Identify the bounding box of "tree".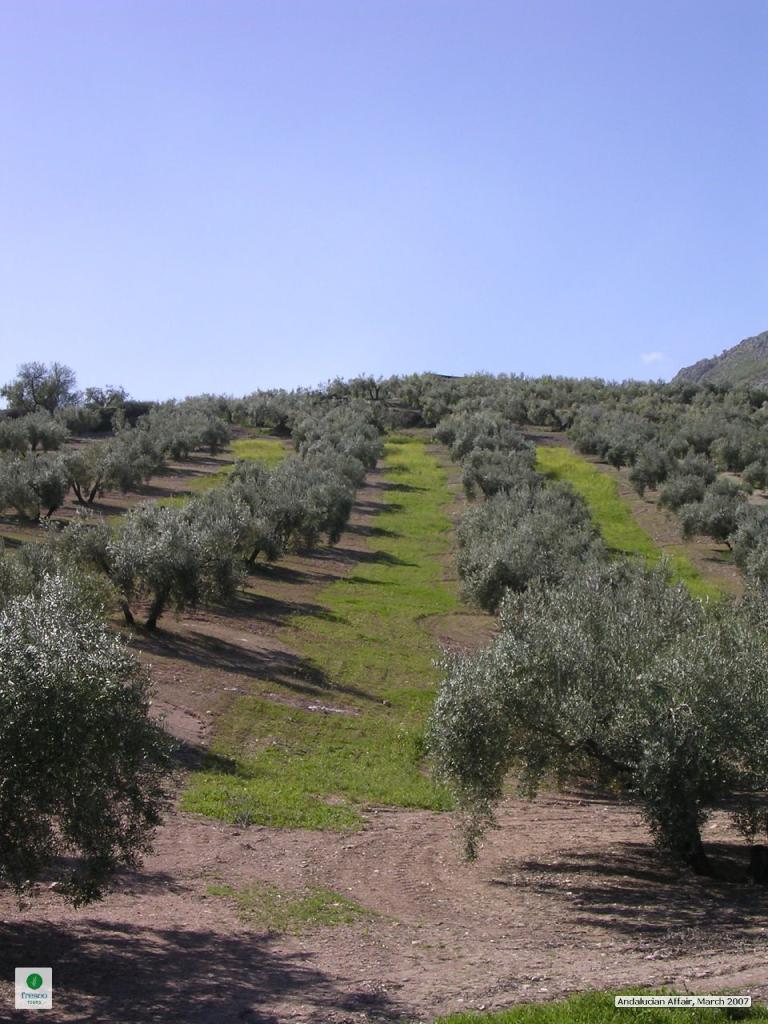
box=[470, 466, 573, 525].
